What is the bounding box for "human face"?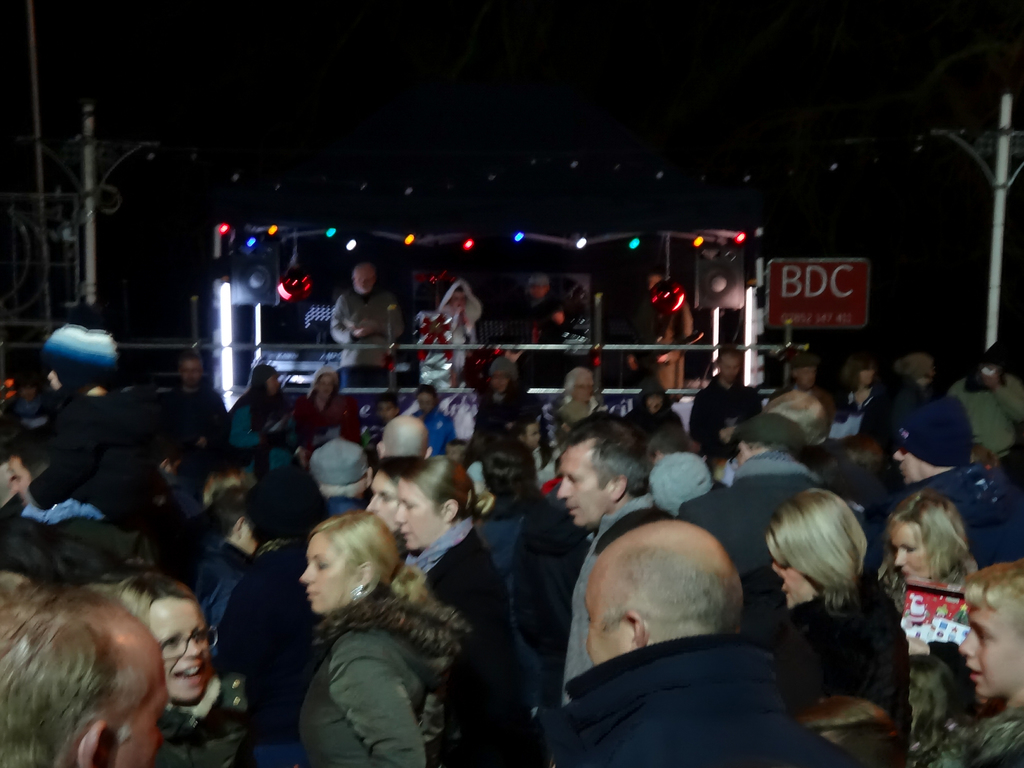
left=893, top=450, right=927, bottom=484.
